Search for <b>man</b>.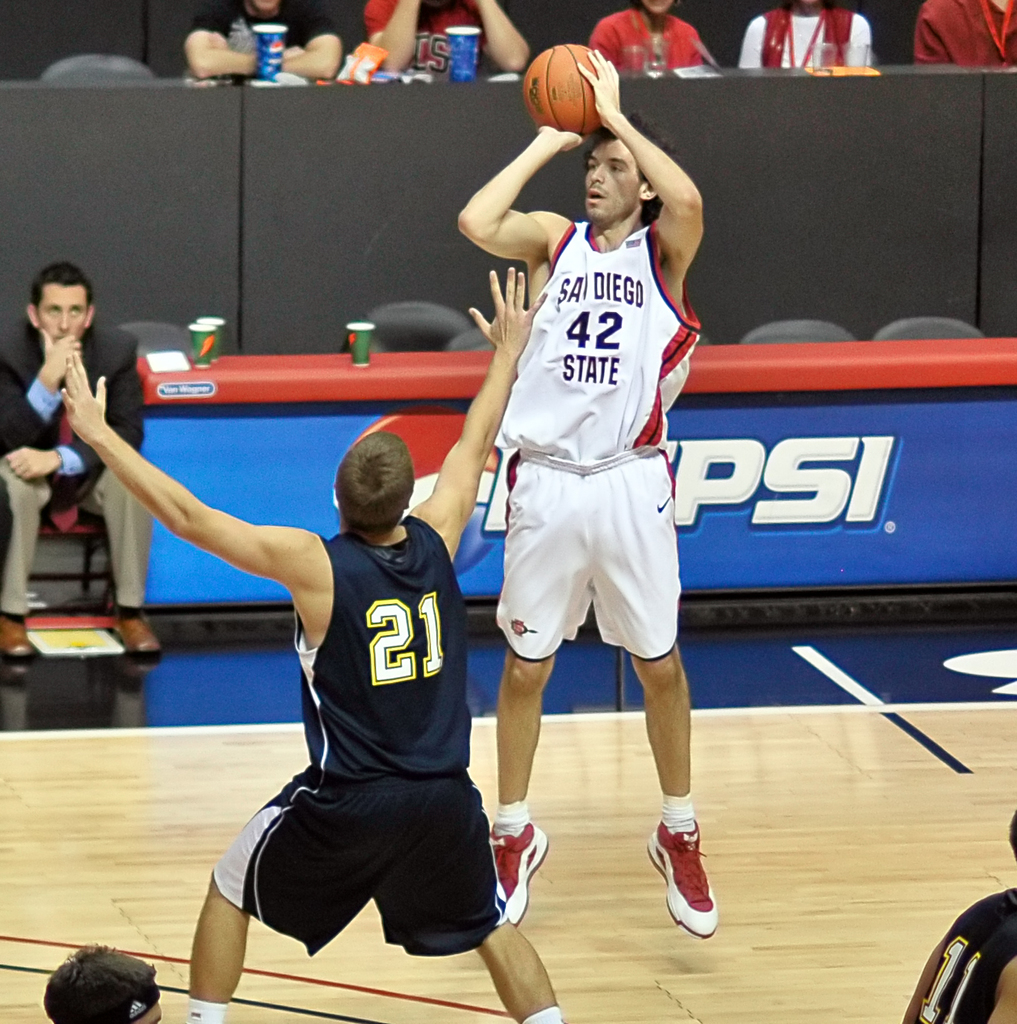
Found at x1=57, y1=268, x2=568, y2=1023.
